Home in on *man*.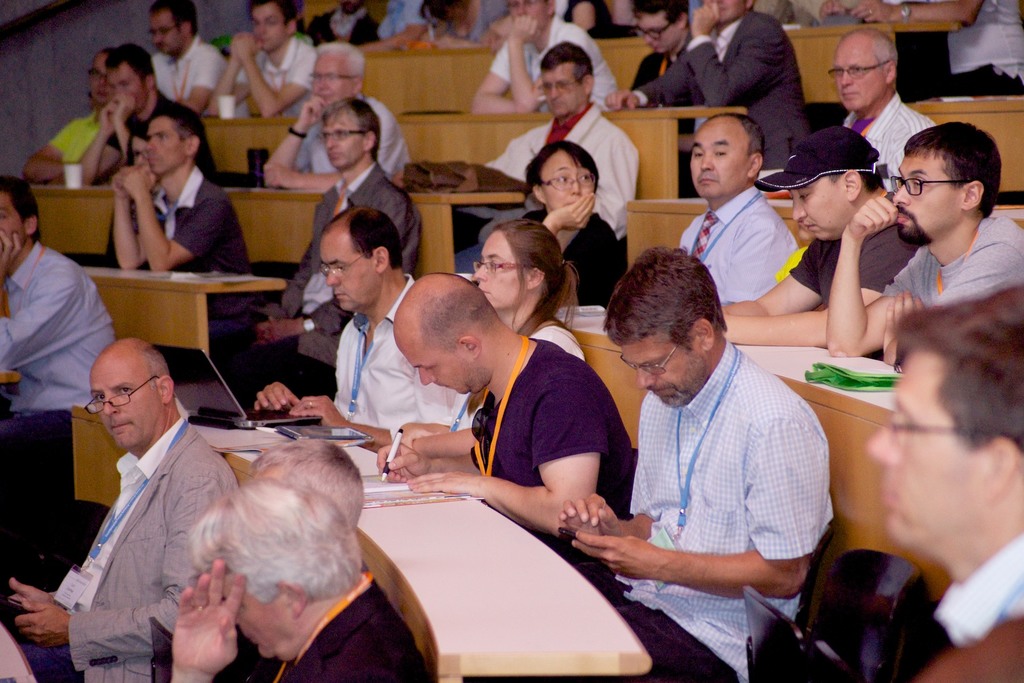
Homed in at locate(143, 0, 227, 115).
